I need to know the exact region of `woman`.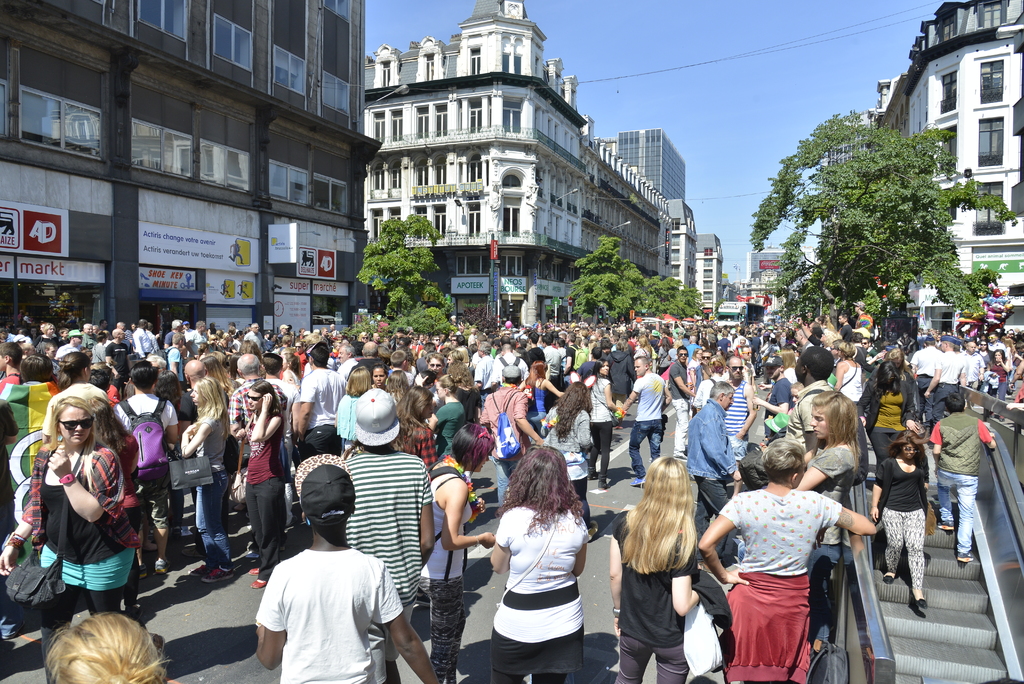
Region: crop(468, 442, 611, 683).
